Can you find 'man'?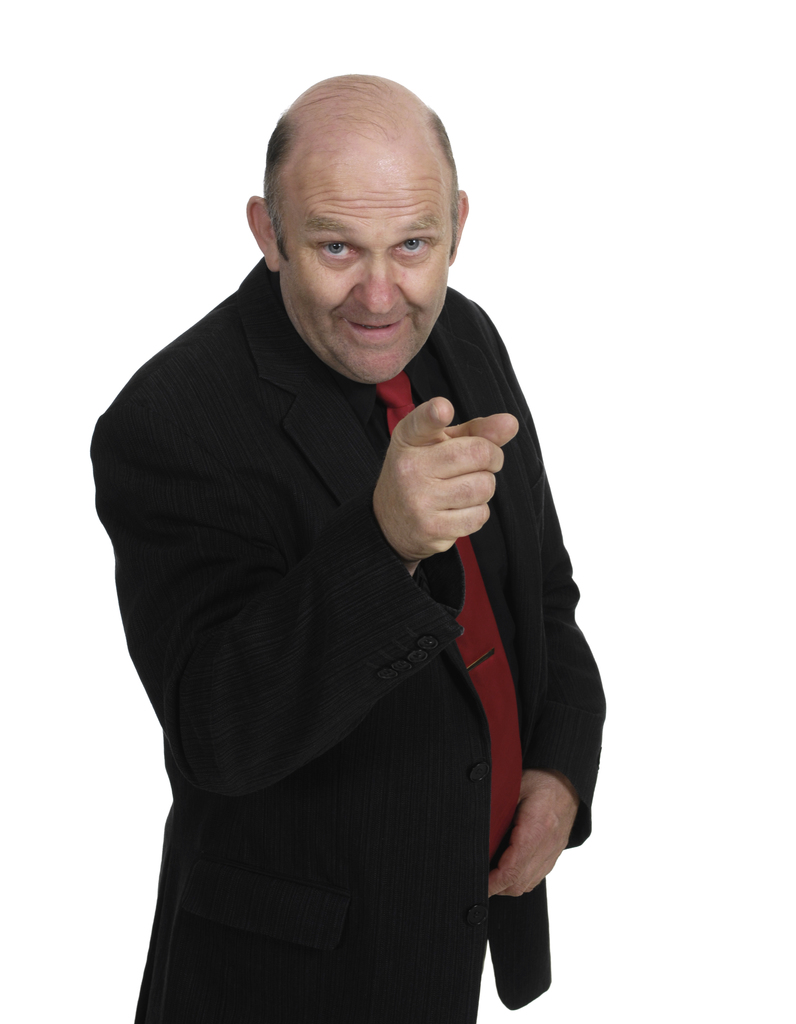
Yes, bounding box: {"left": 95, "top": 76, "right": 608, "bottom": 1007}.
